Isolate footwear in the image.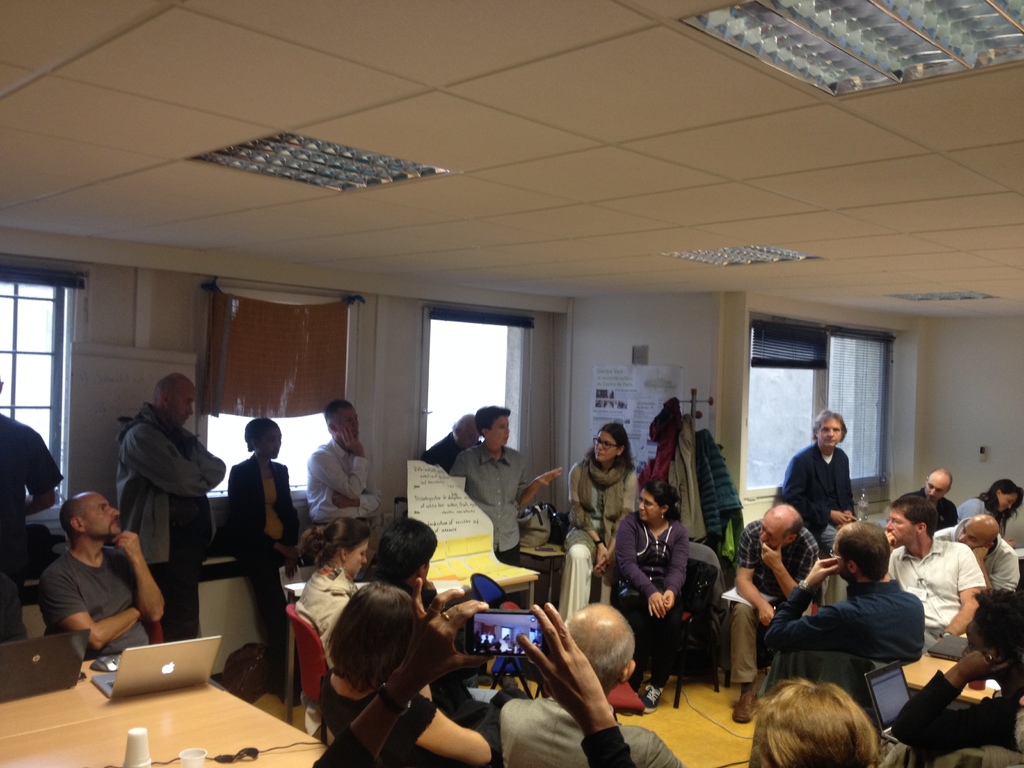
Isolated region: Rect(732, 688, 756, 719).
